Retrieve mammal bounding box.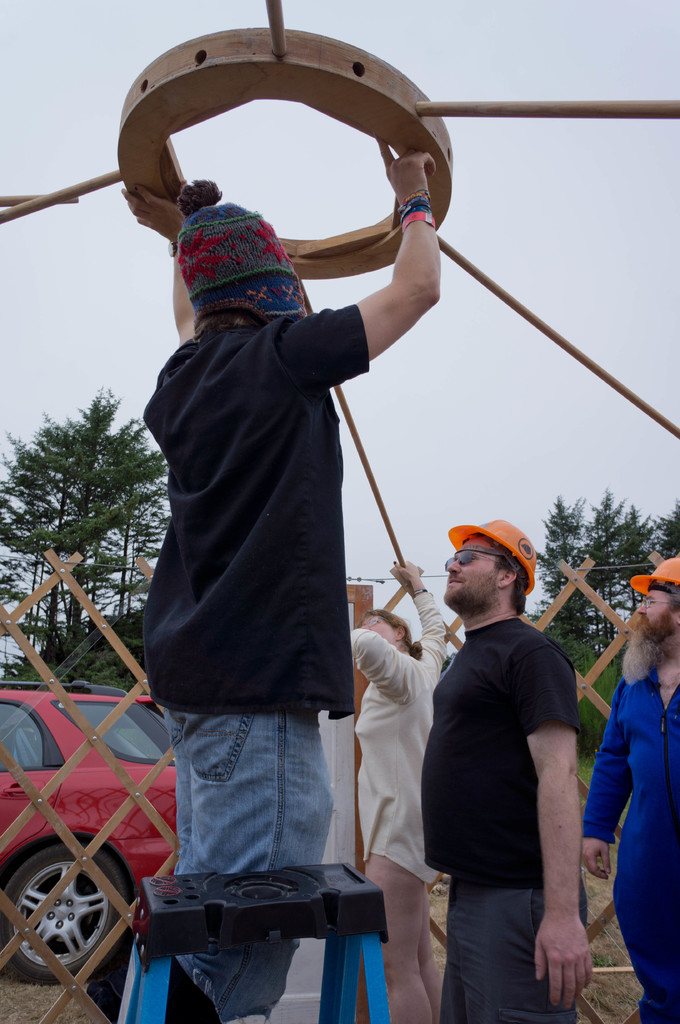
Bounding box: box=[338, 556, 450, 1023].
